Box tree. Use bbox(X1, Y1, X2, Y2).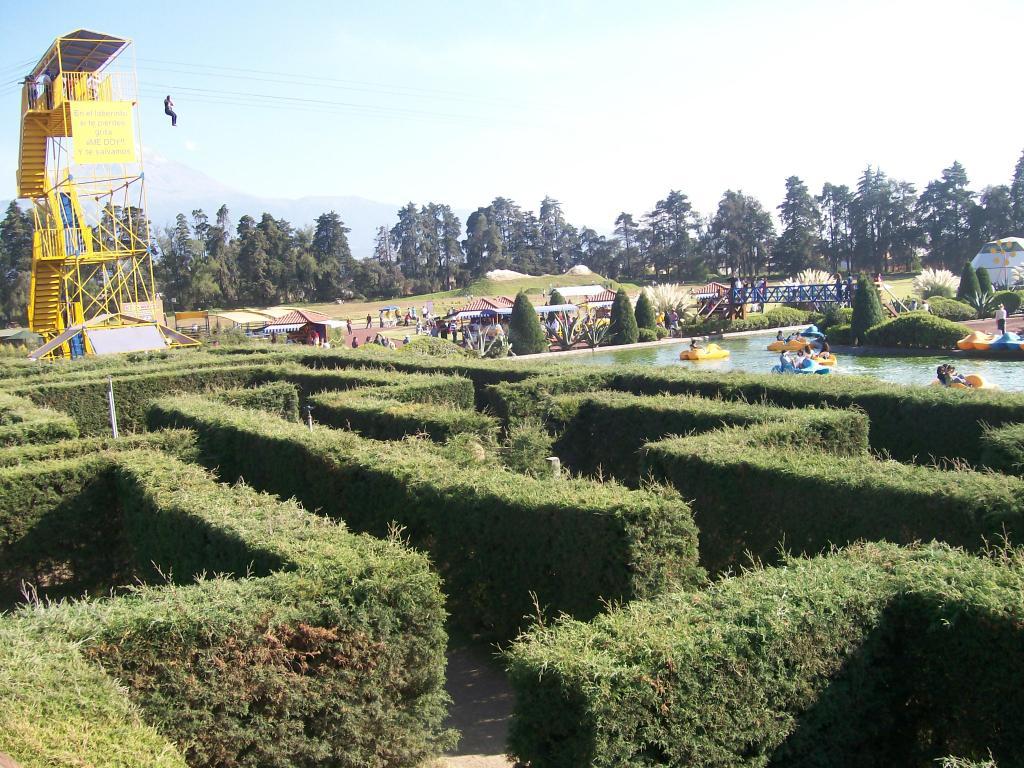
bbox(929, 155, 981, 270).
